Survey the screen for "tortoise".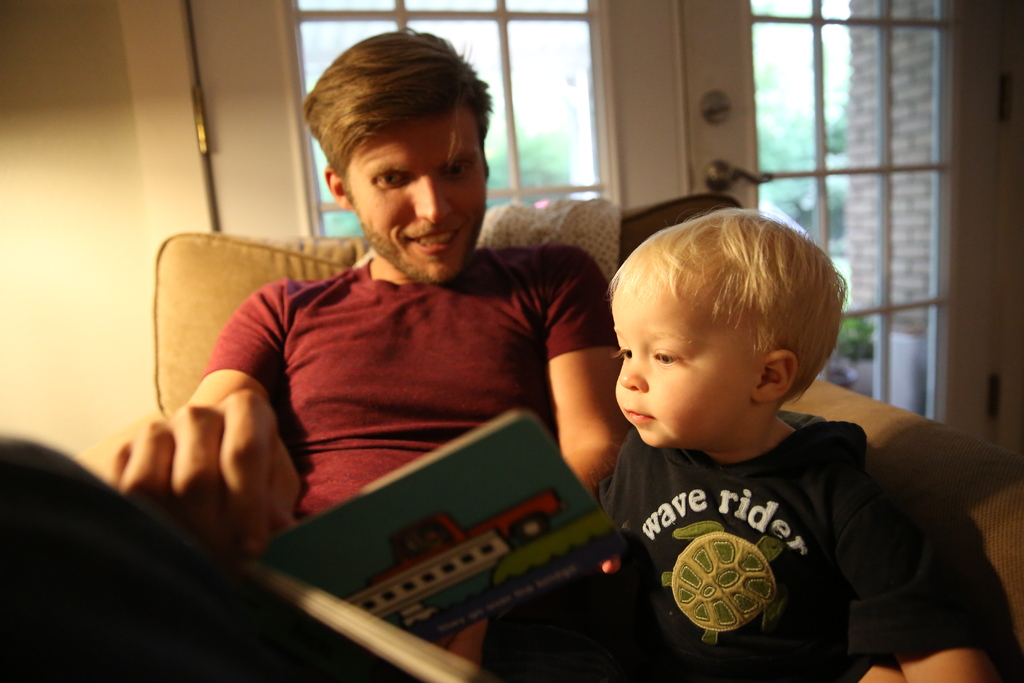
Survey found: l=658, t=522, r=784, b=644.
